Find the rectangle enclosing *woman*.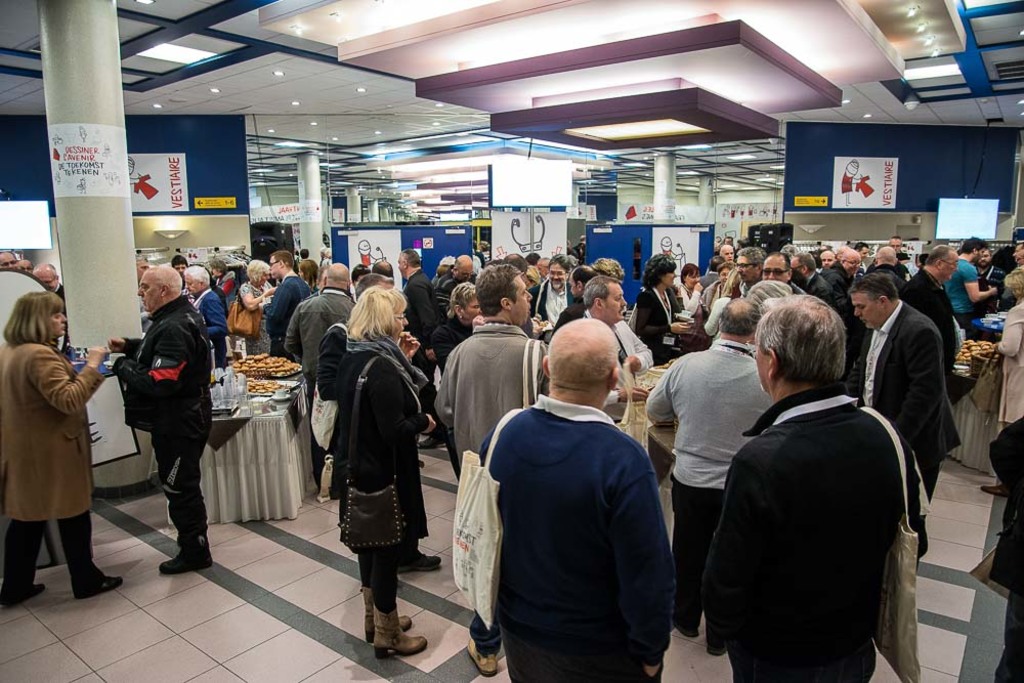
{"left": 312, "top": 263, "right": 430, "bottom": 661}.
